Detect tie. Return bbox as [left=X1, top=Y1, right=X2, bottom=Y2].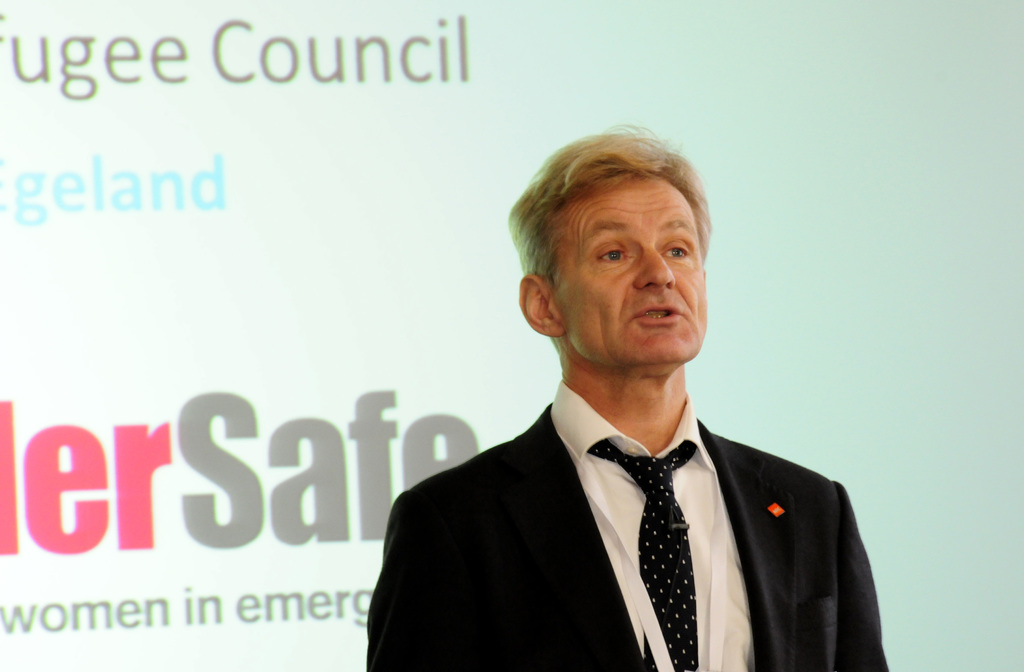
[left=588, top=435, right=697, bottom=671].
